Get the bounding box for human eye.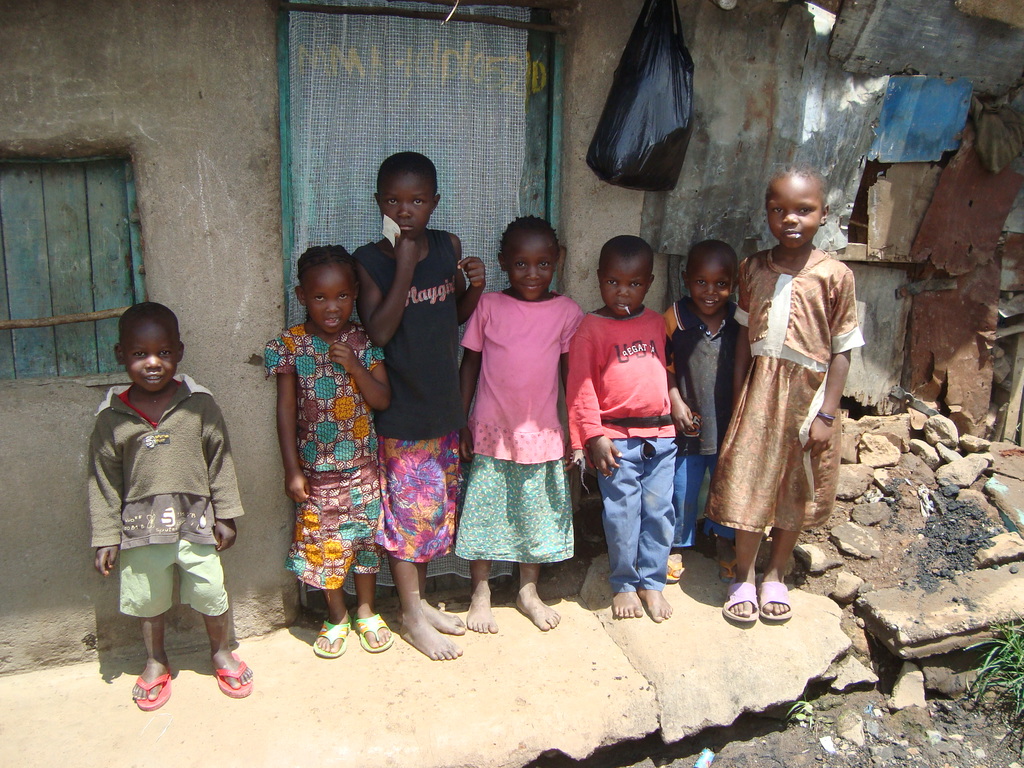
pyautogui.locateOnScreen(714, 278, 726, 290).
